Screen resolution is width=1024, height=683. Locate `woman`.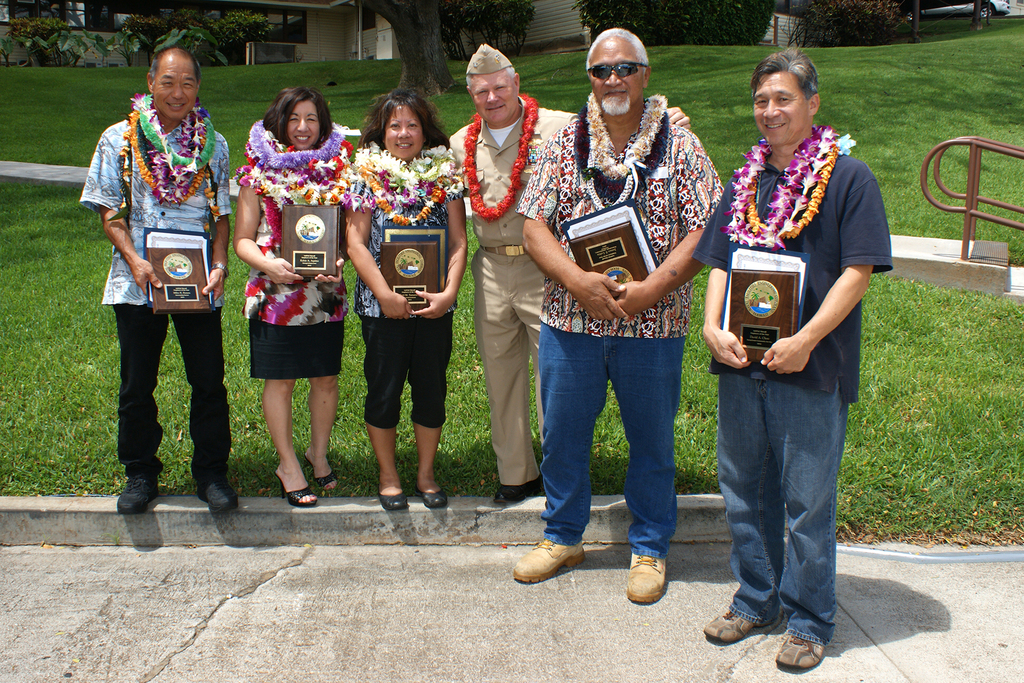
[left=346, top=90, right=472, bottom=509].
